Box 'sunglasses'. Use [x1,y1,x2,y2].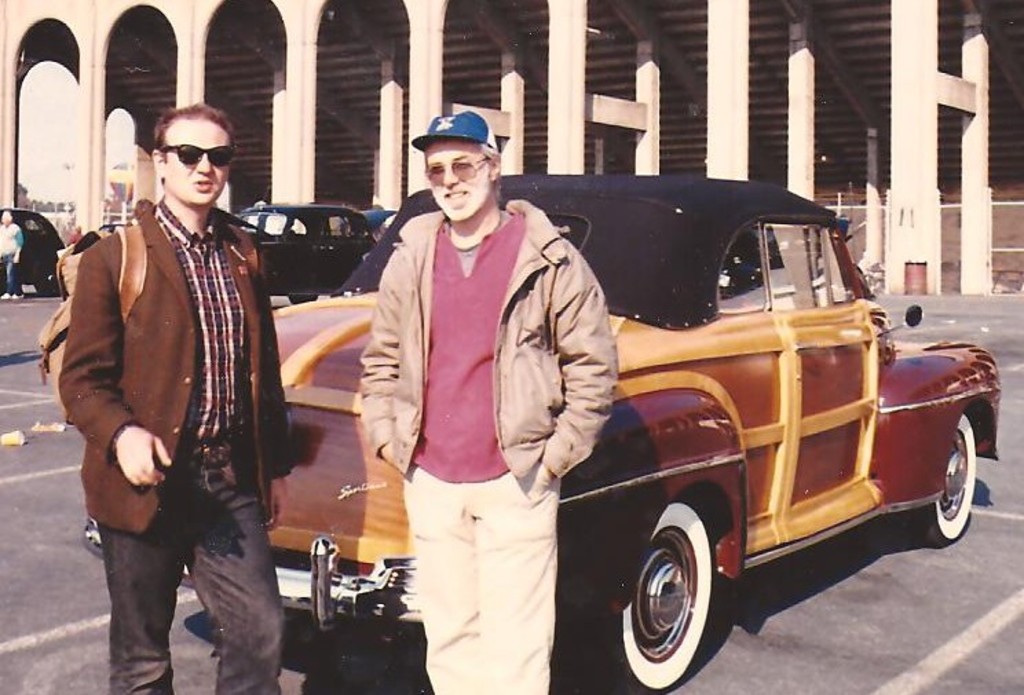
[425,158,486,186].
